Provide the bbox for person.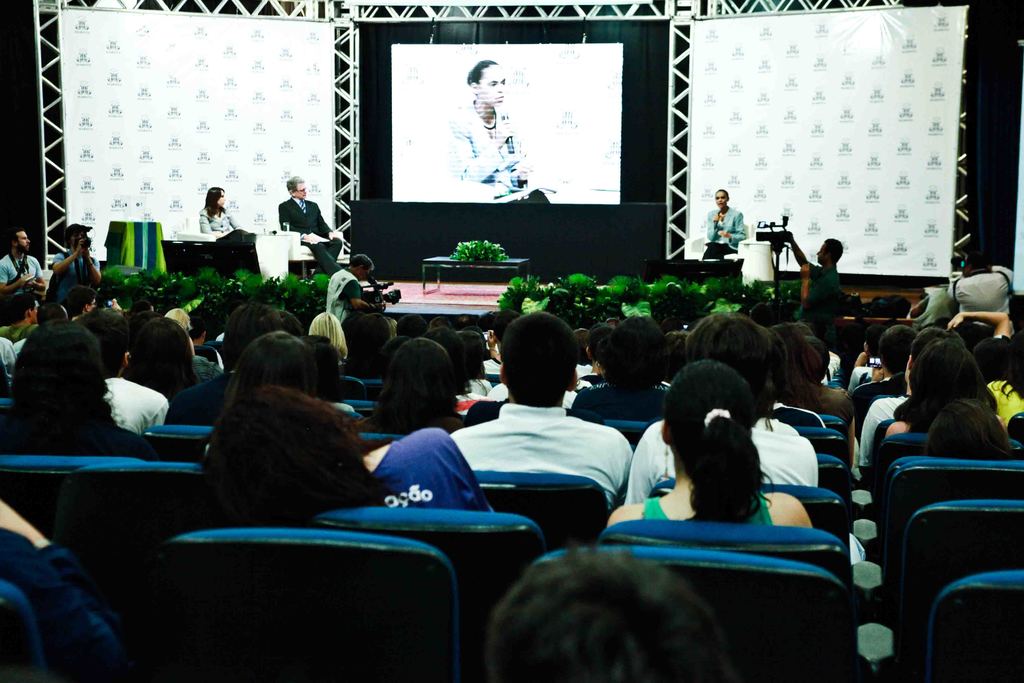
Rect(307, 307, 348, 365).
